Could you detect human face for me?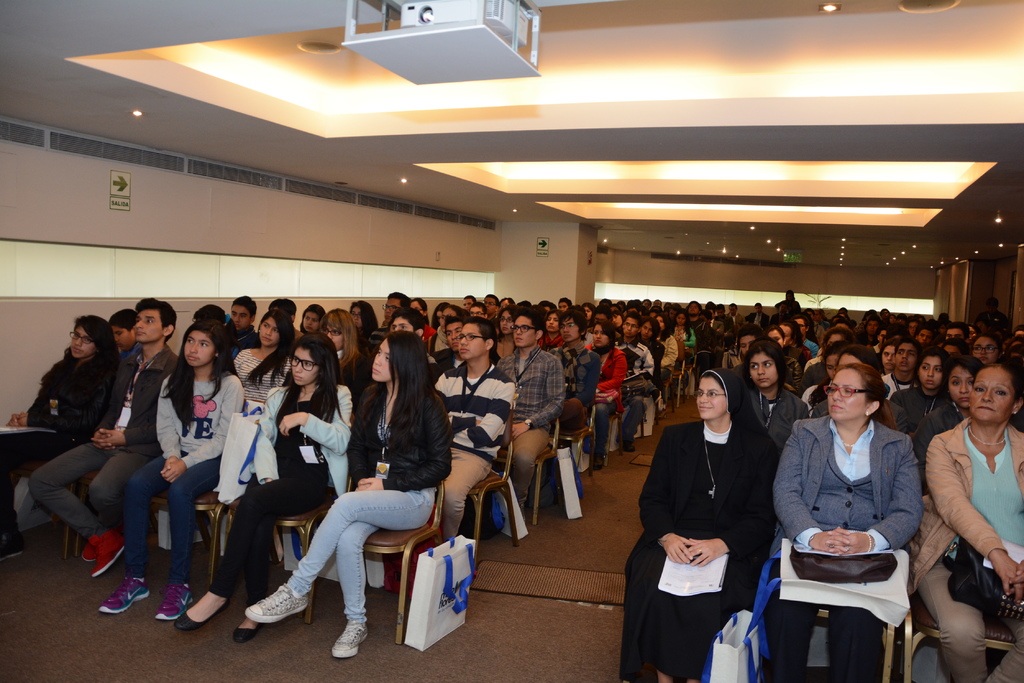
Detection result: BBox(483, 294, 495, 315).
